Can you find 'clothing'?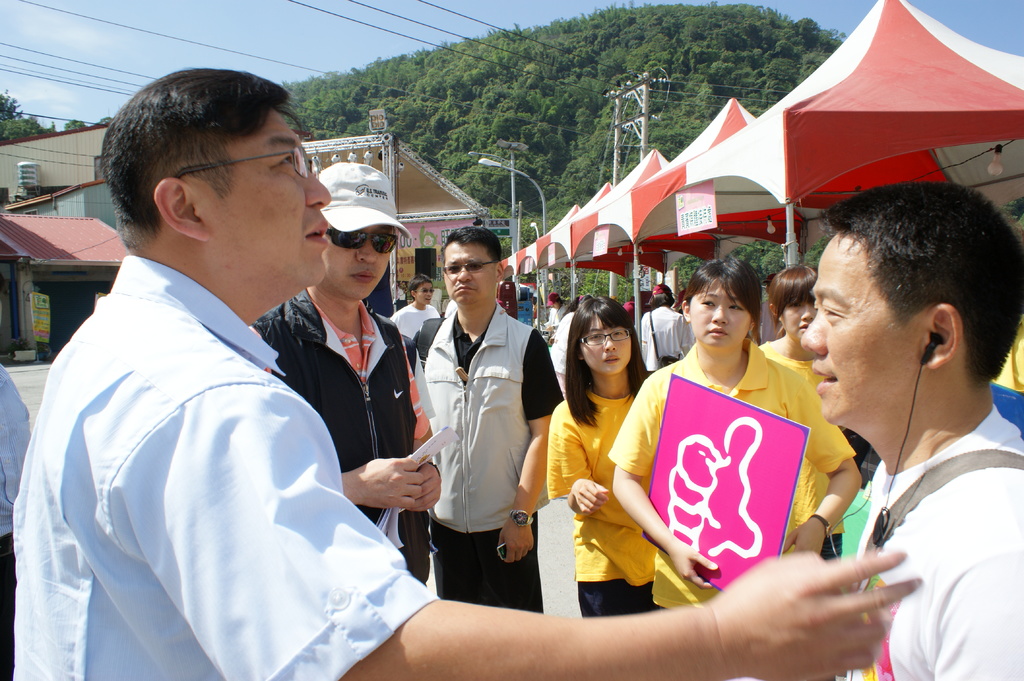
Yes, bounding box: bbox=[388, 319, 543, 611].
